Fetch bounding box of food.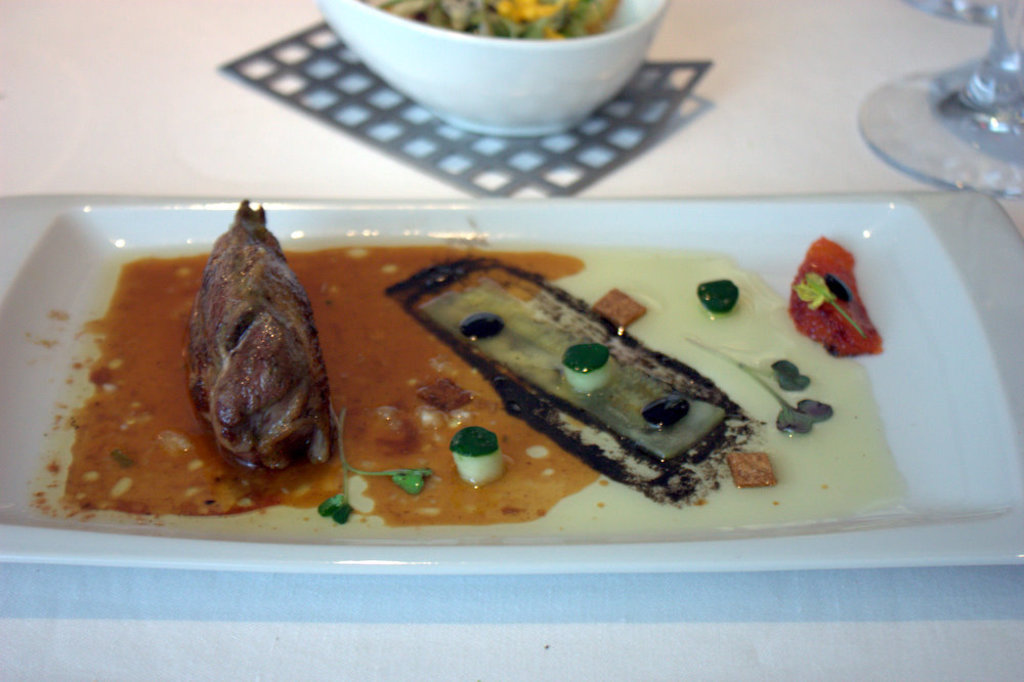
Bbox: [left=95, top=227, right=928, bottom=514].
